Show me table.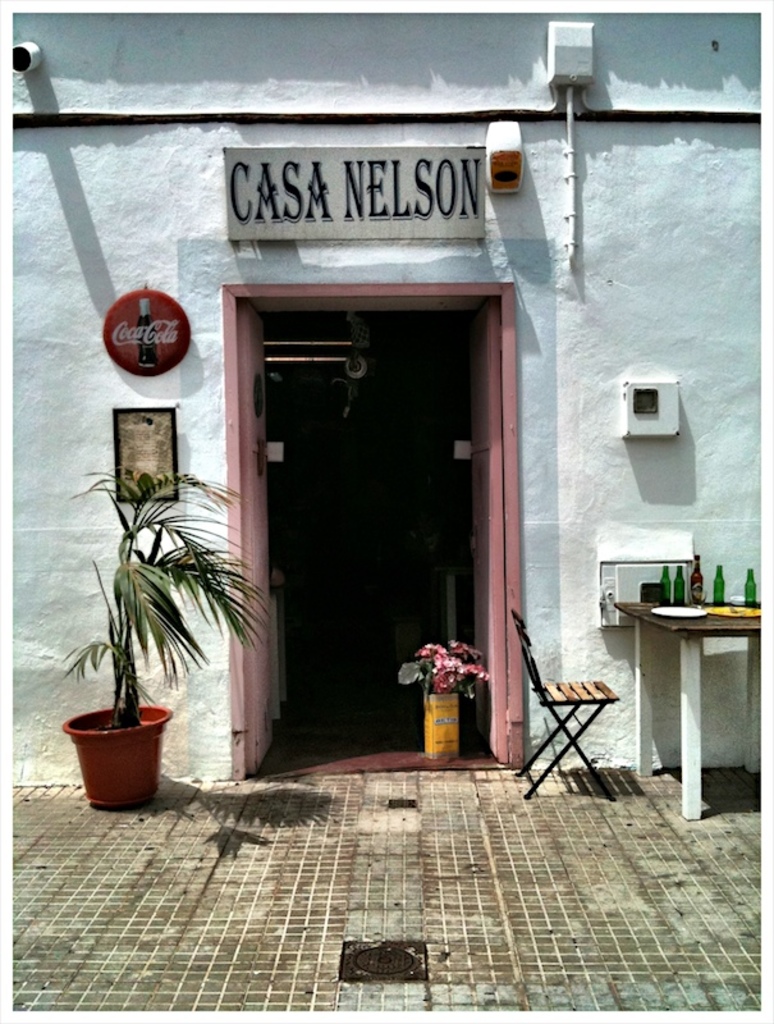
table is here: 633,577,766,829.
